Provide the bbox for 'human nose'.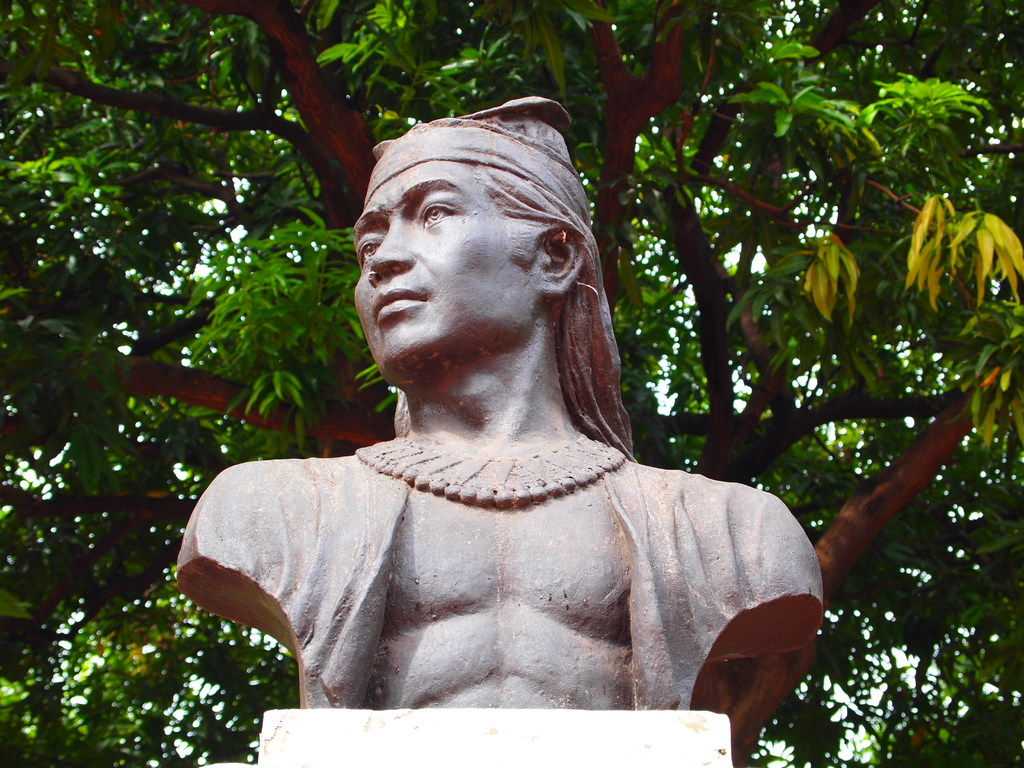
[left=367, top=220, right=411, bottom=283].
